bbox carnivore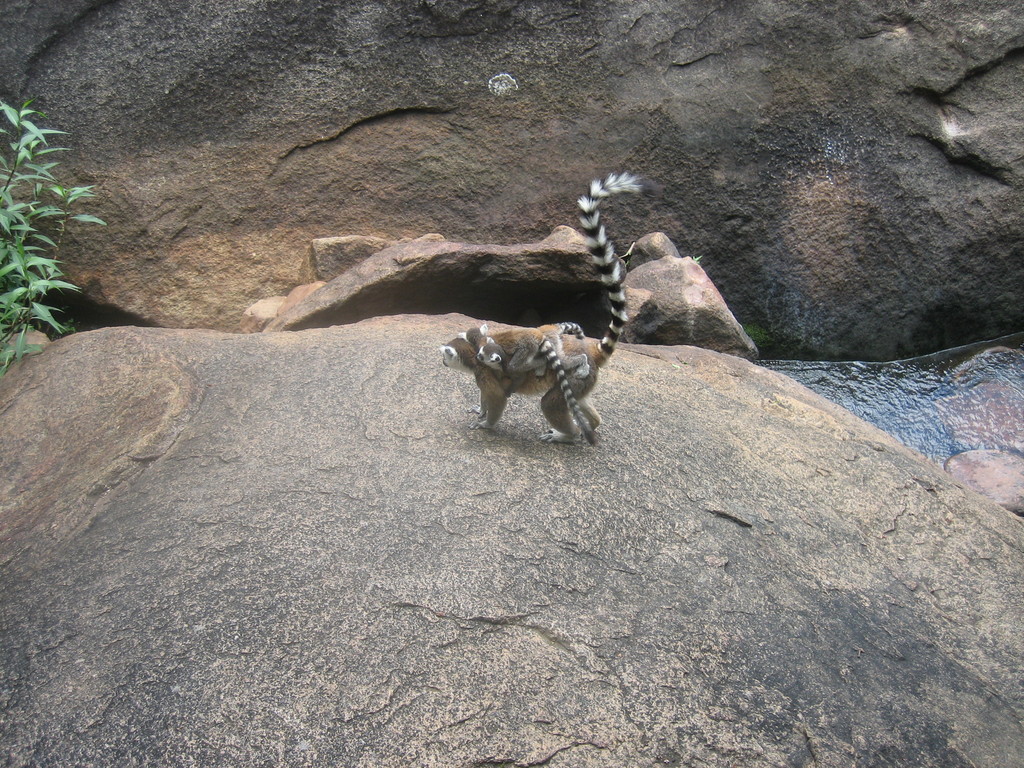
<bbox>442, 169, 661, 446</bbox>
